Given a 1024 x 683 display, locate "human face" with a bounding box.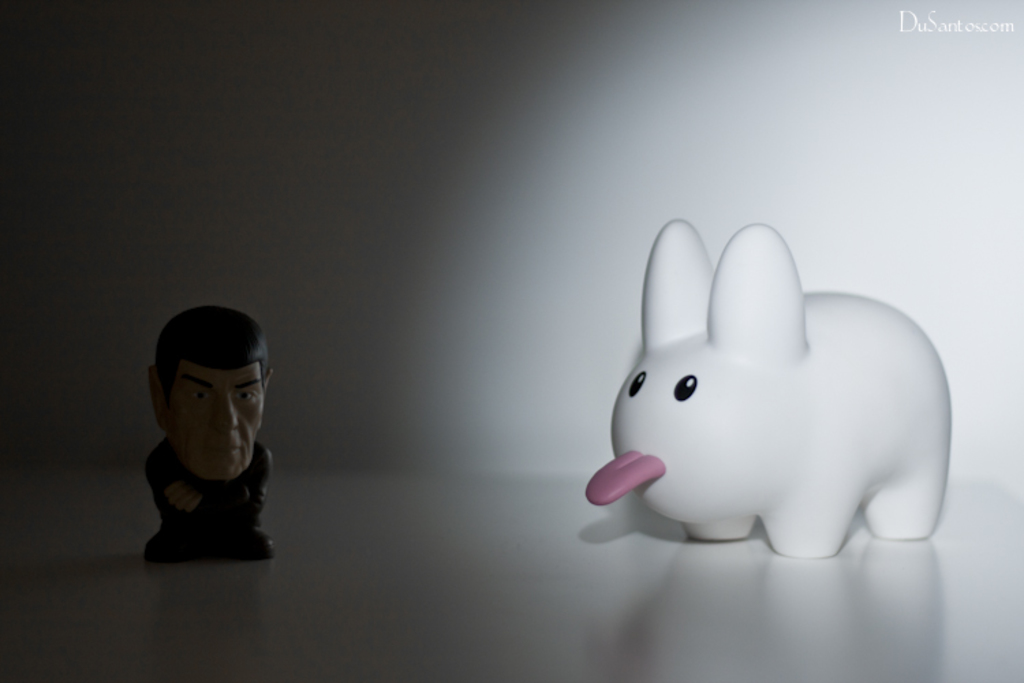
Located: BBox(169, 362, 262, 482).
